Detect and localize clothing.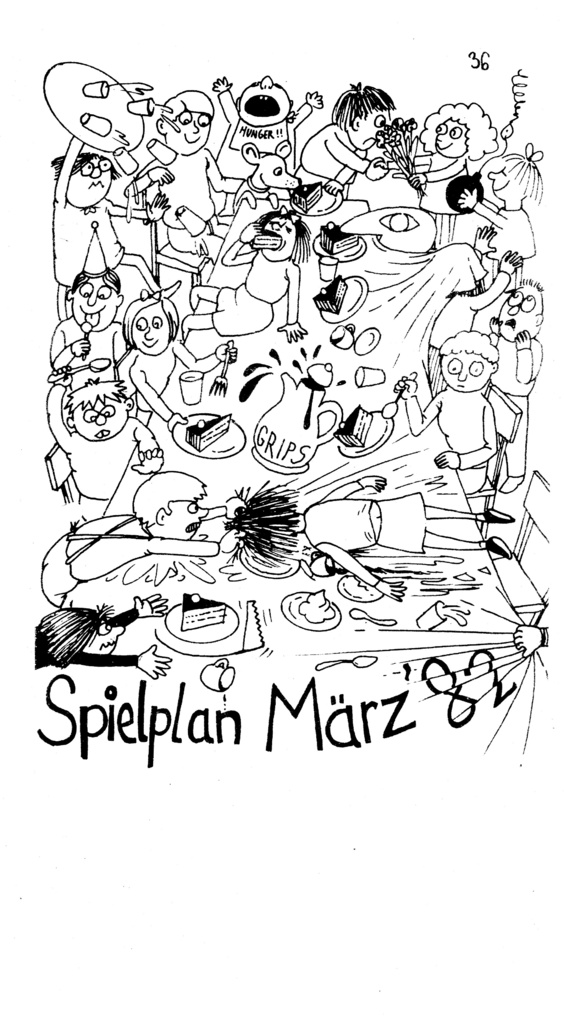
Localized at x1=127 y1=339 x2=221 y2=424.
